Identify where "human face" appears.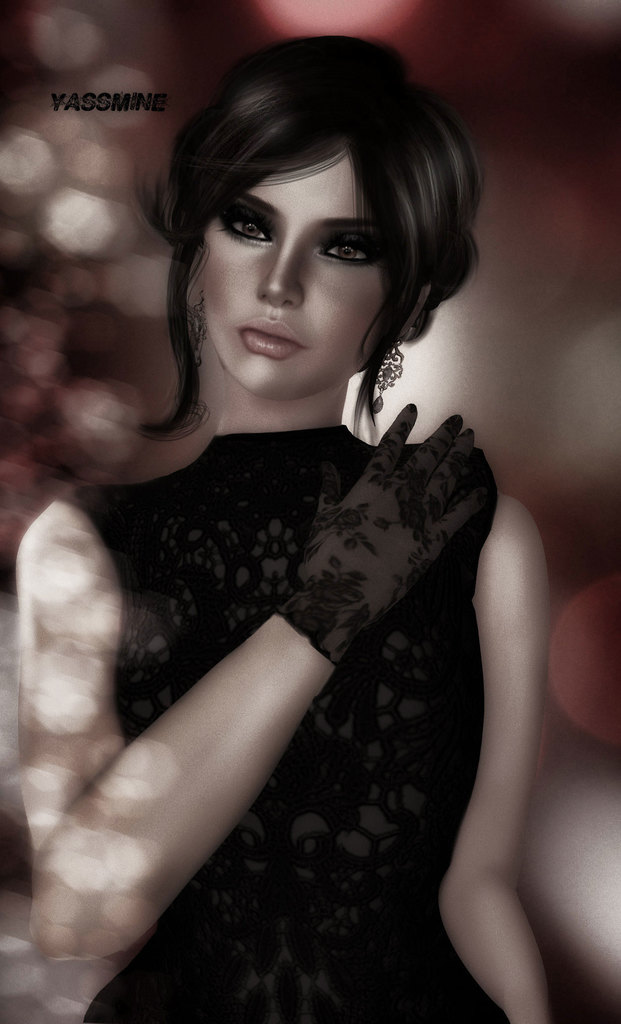
Appears at x1=201, y1=154, x2=398, y2=394.
